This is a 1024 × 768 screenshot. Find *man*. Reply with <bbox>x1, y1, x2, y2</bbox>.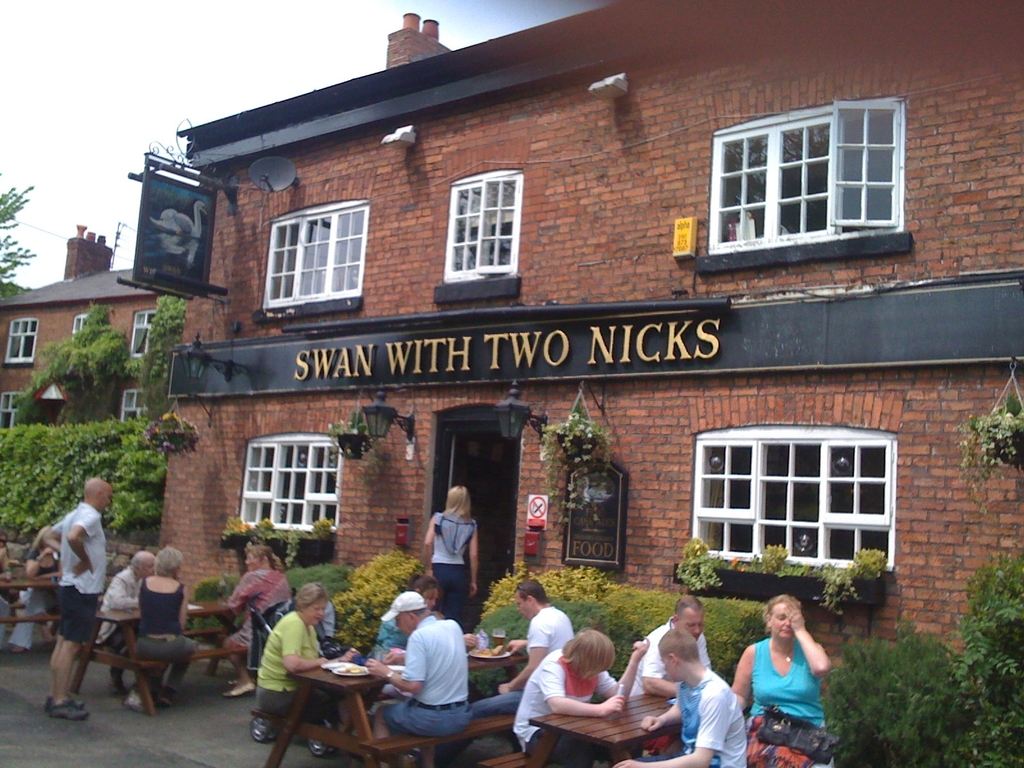
<bbox>468, 575, 573, 714</bbox>.
